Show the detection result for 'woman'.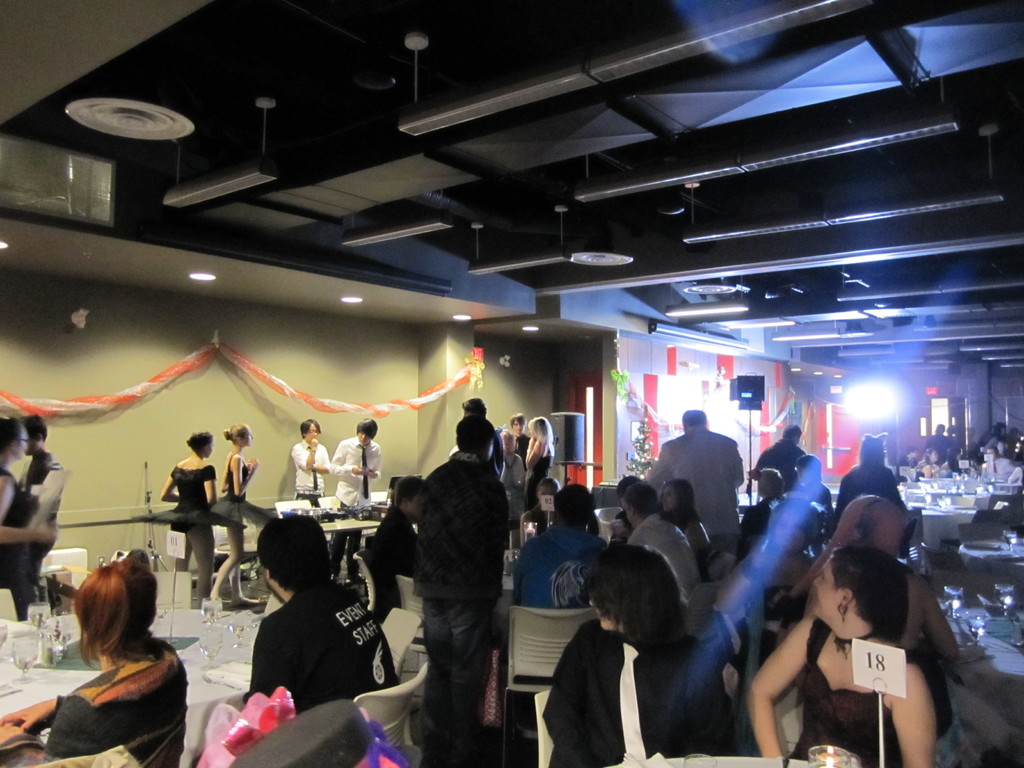
{"x1": 609, "y1": 477, "x2": 649, "y2": 531}.
